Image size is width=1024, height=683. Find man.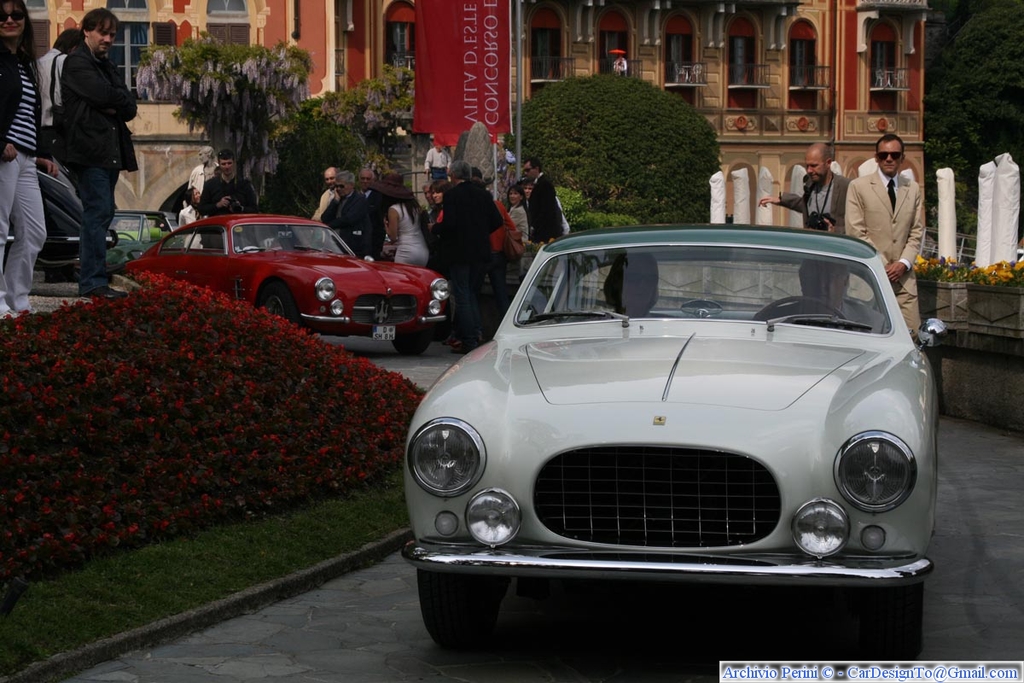
(left=424, top=140, right=451, bottom=188).
